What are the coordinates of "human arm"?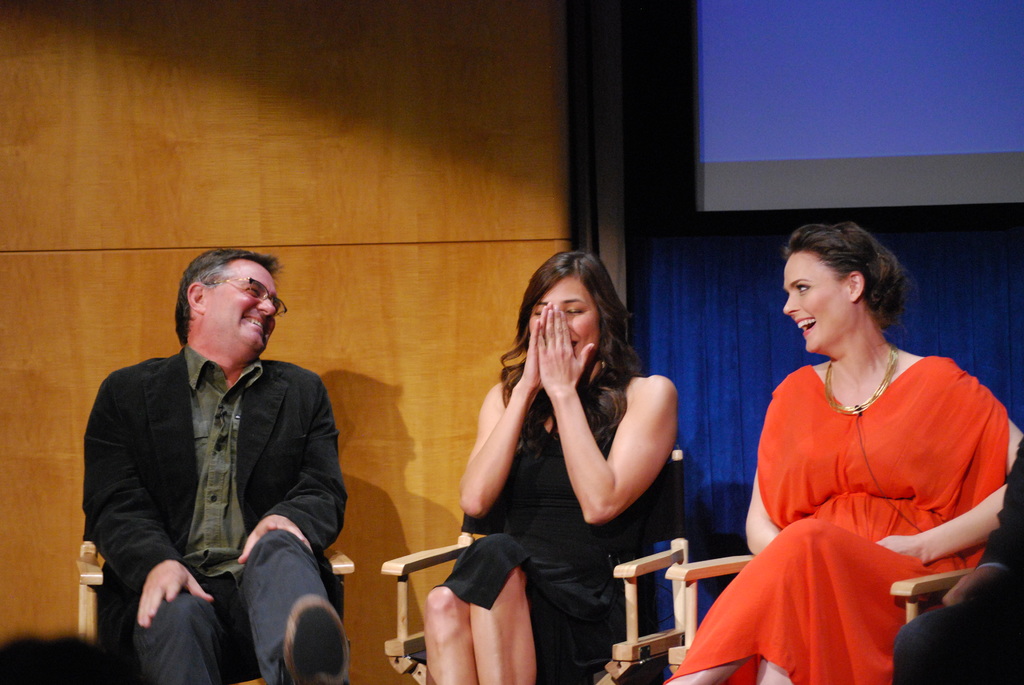
(875,389,1023,562).
